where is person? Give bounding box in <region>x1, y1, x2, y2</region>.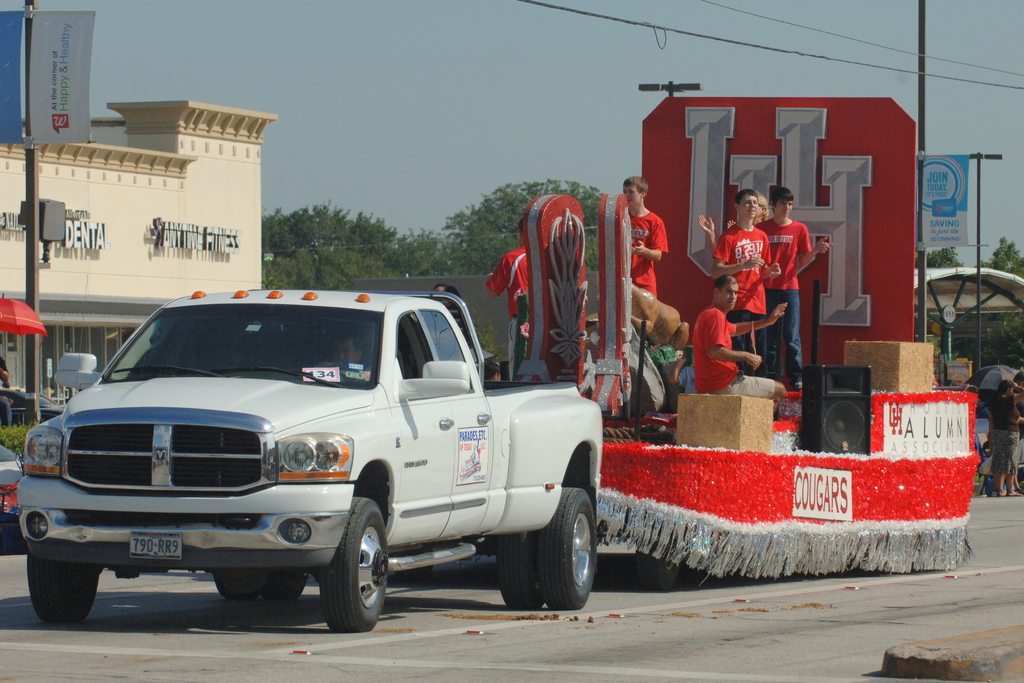
<region>483, 360, 500, 378</region>.
